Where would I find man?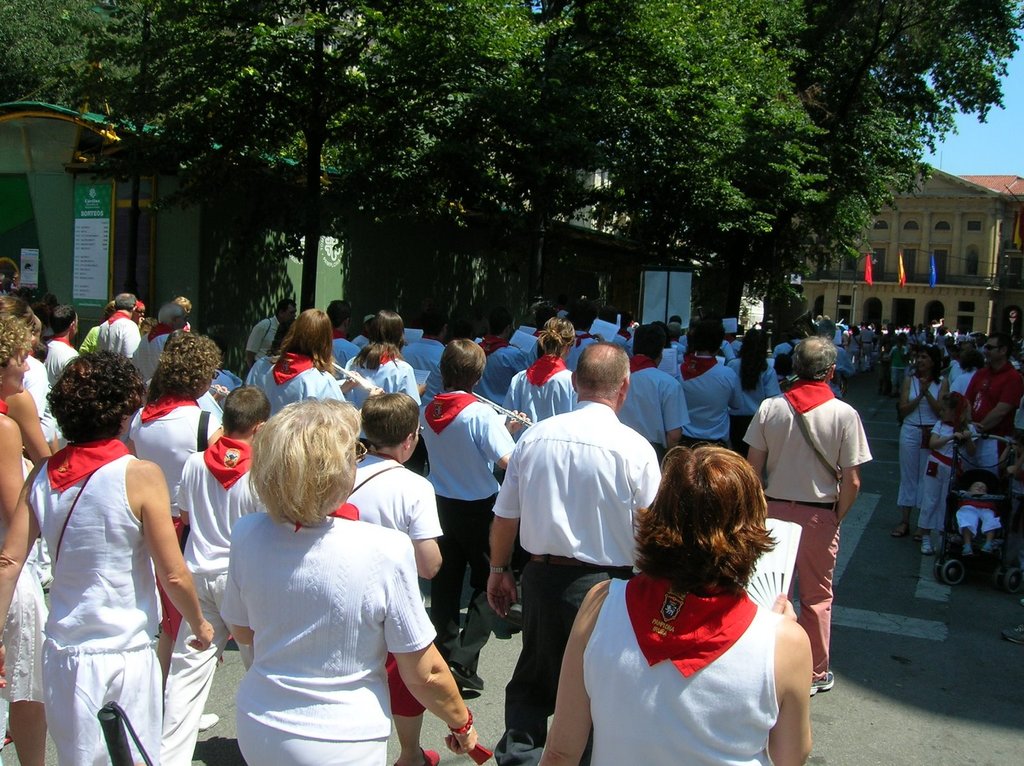
At 665/319/744/460.
